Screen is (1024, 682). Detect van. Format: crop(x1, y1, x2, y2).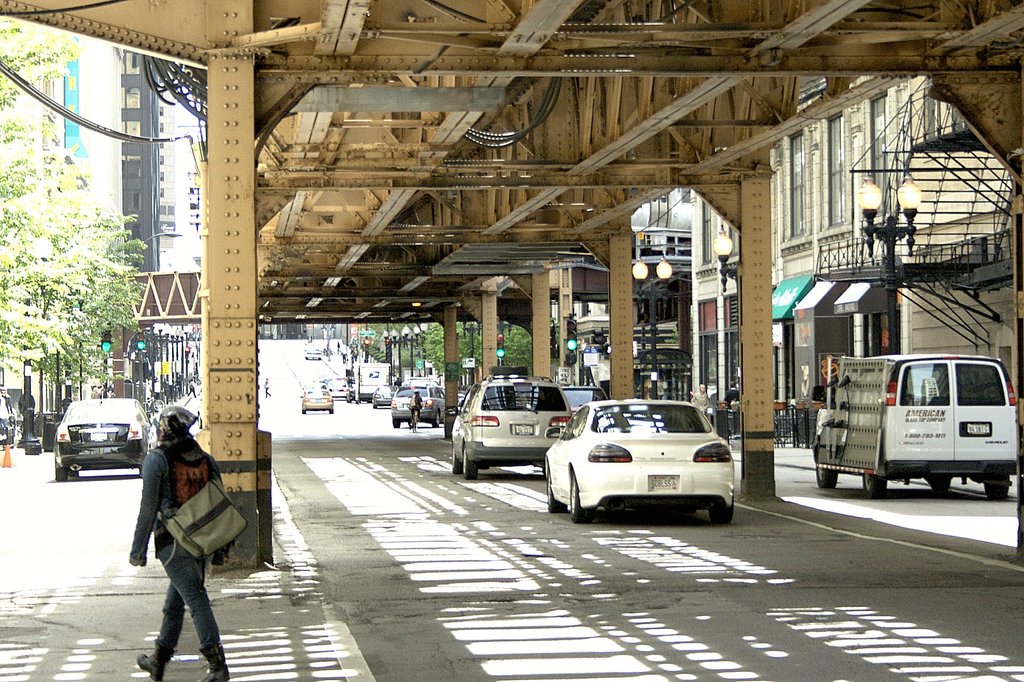
crop(810, 351, 1018, 499).
